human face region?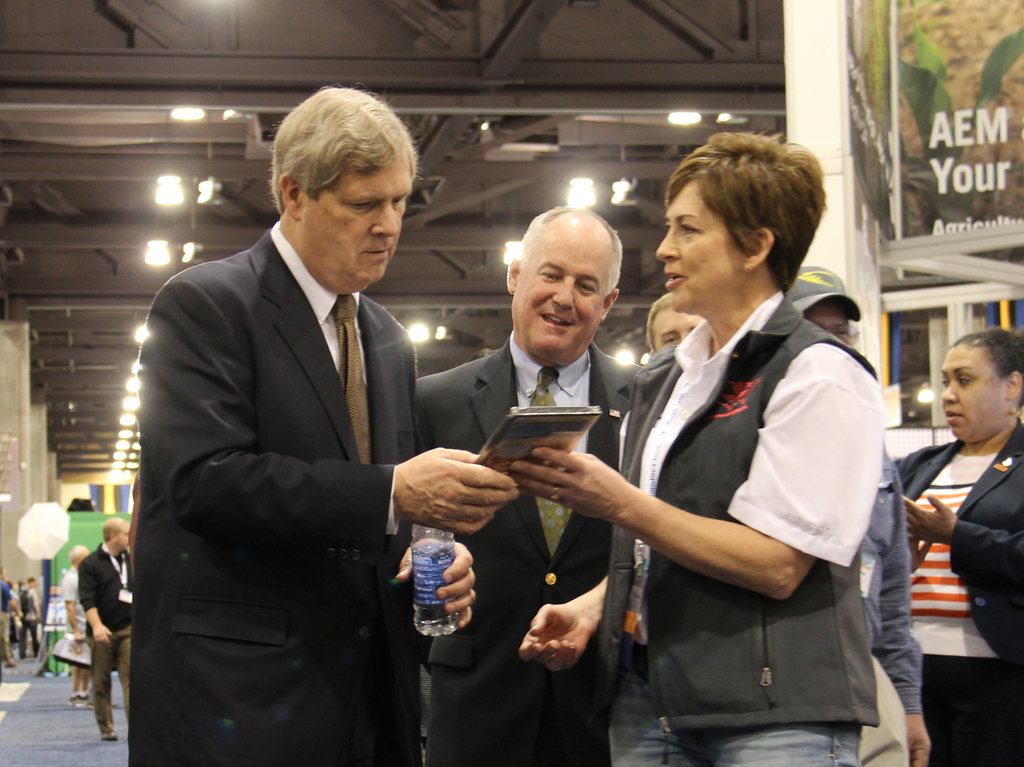
<region>936, 343, 1007, 447</region>
